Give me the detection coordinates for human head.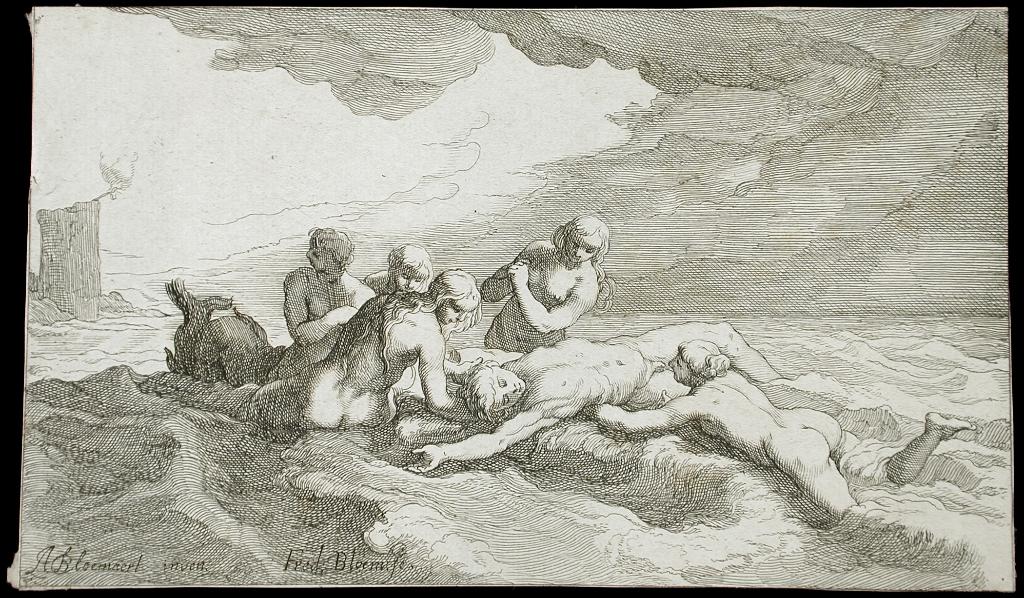
crop(307, 225, 349, 286).
